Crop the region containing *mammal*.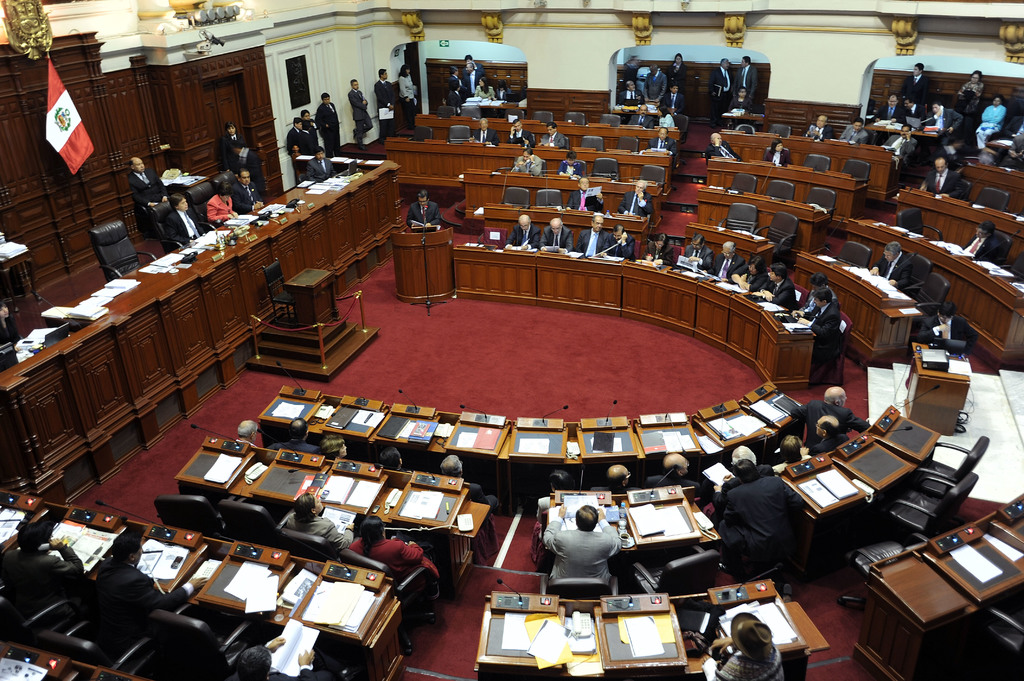
Crop region: box(515, 148, 543, 175).
